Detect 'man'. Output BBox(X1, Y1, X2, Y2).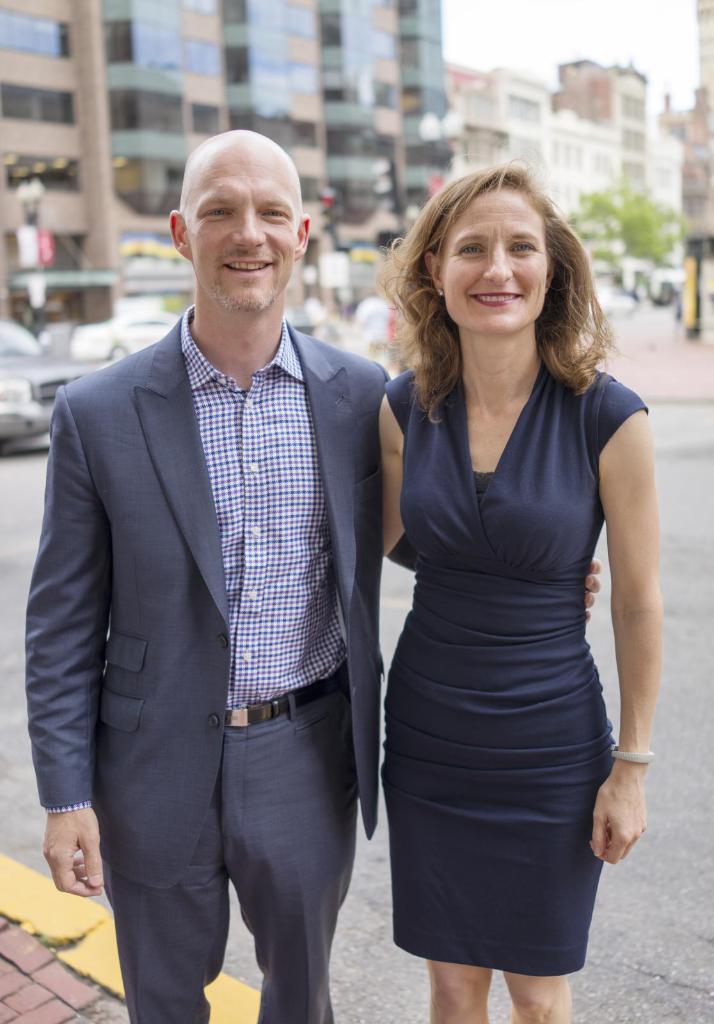
BBox(22, 129, 604, 1023).
